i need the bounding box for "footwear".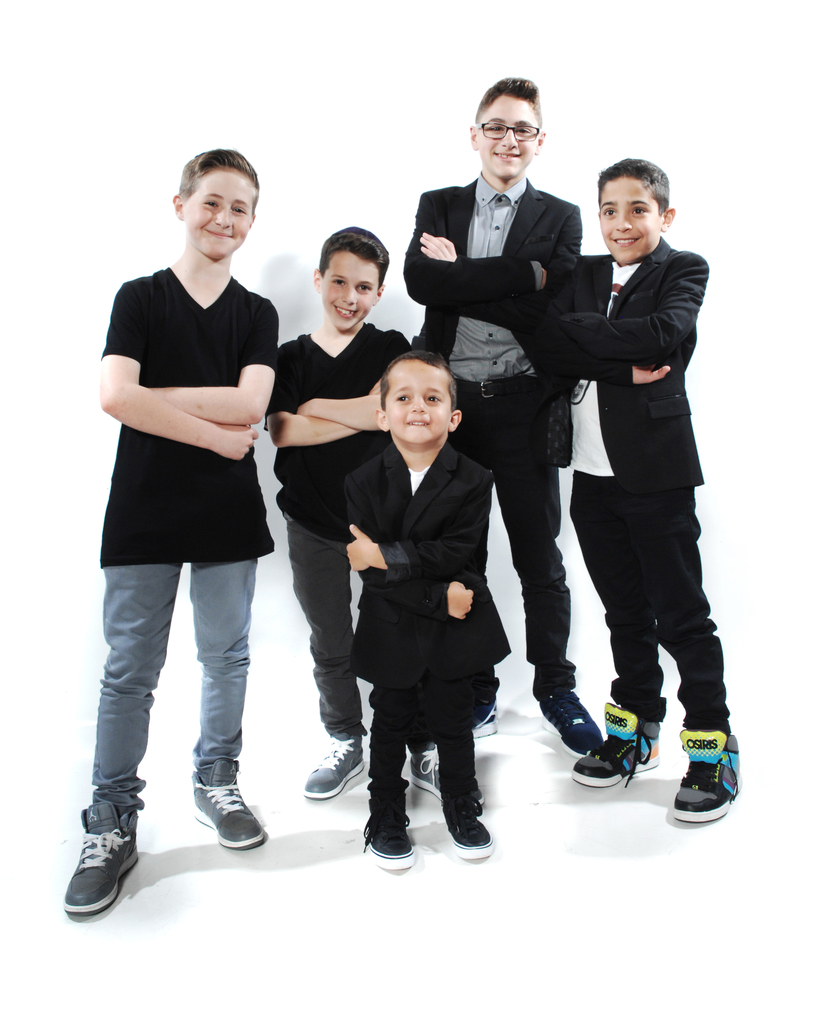
Here it is: <box>355,786,416,875</box>.
